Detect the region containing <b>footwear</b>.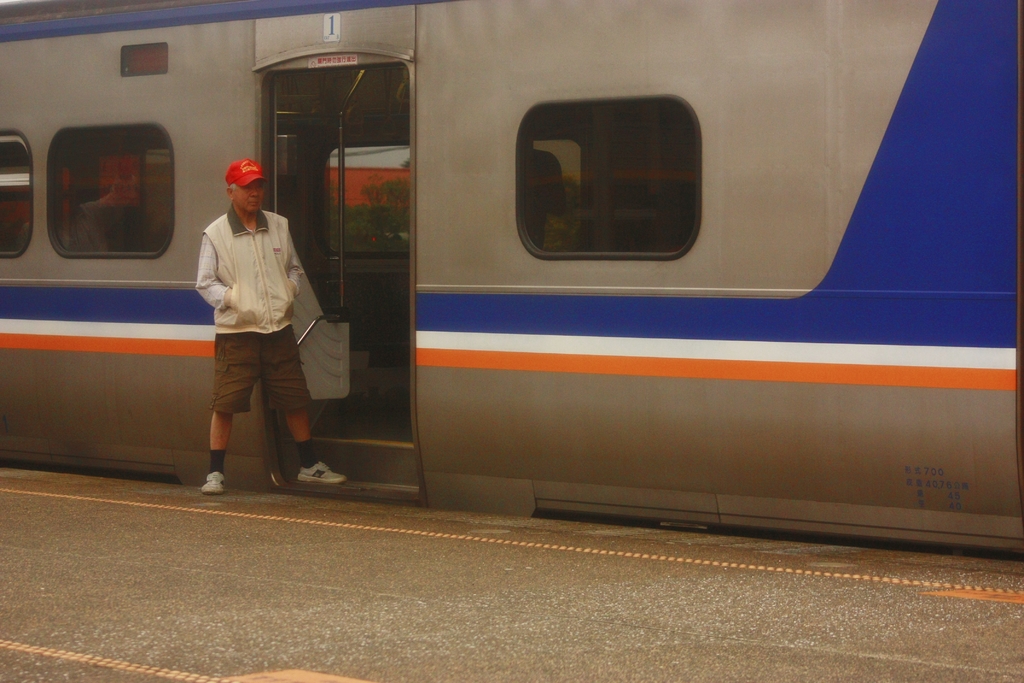
x1=194, y1=473, x2=230, y2=496.
